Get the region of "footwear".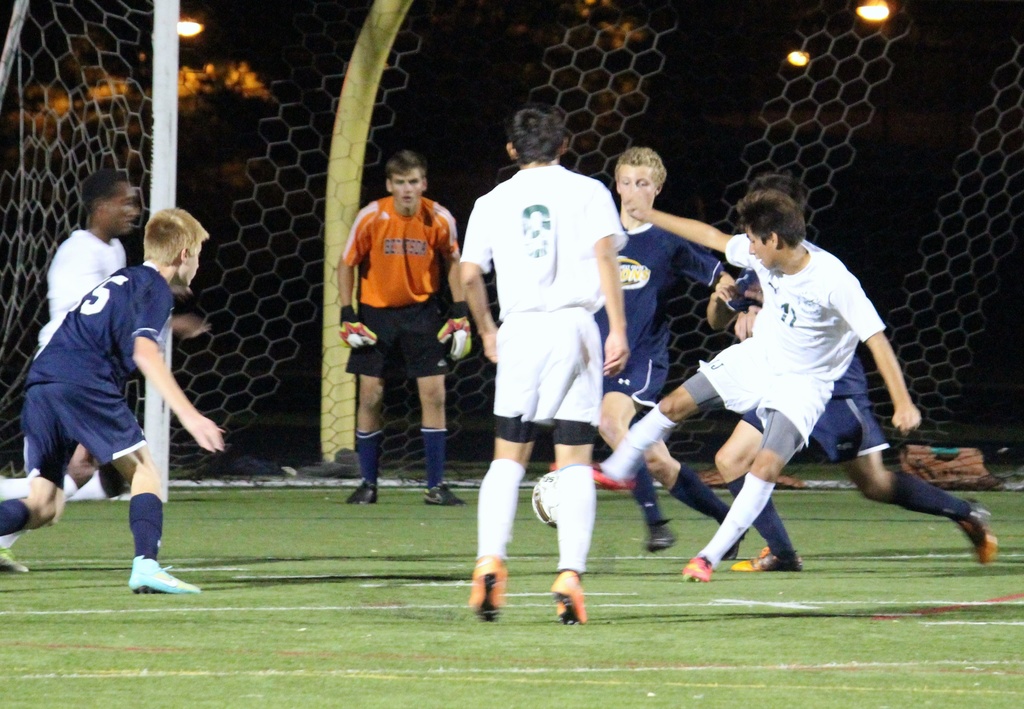
<box>684,555,707,585</box>.
